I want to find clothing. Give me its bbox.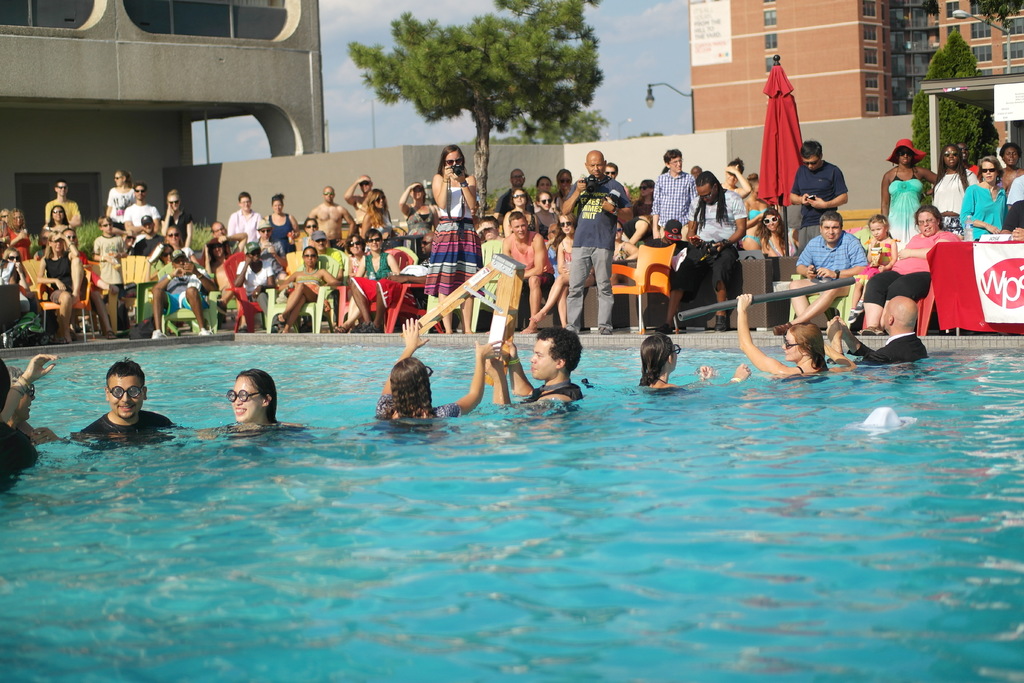
BBox(620, 214, 664, 258).
